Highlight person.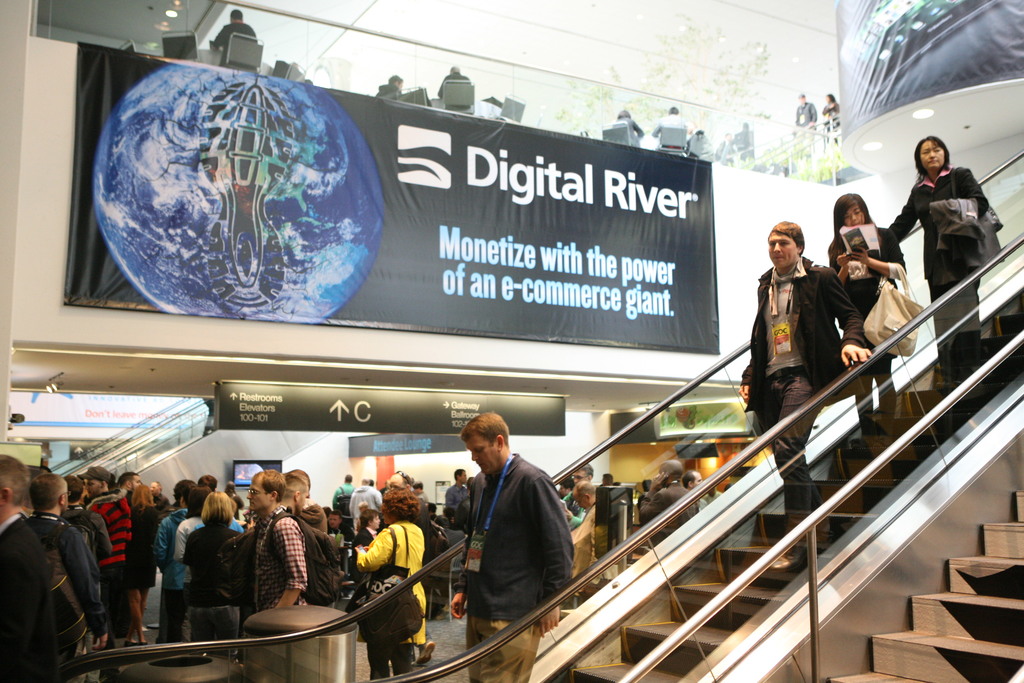
Highlighted region: 707, 481, 725, 503.
